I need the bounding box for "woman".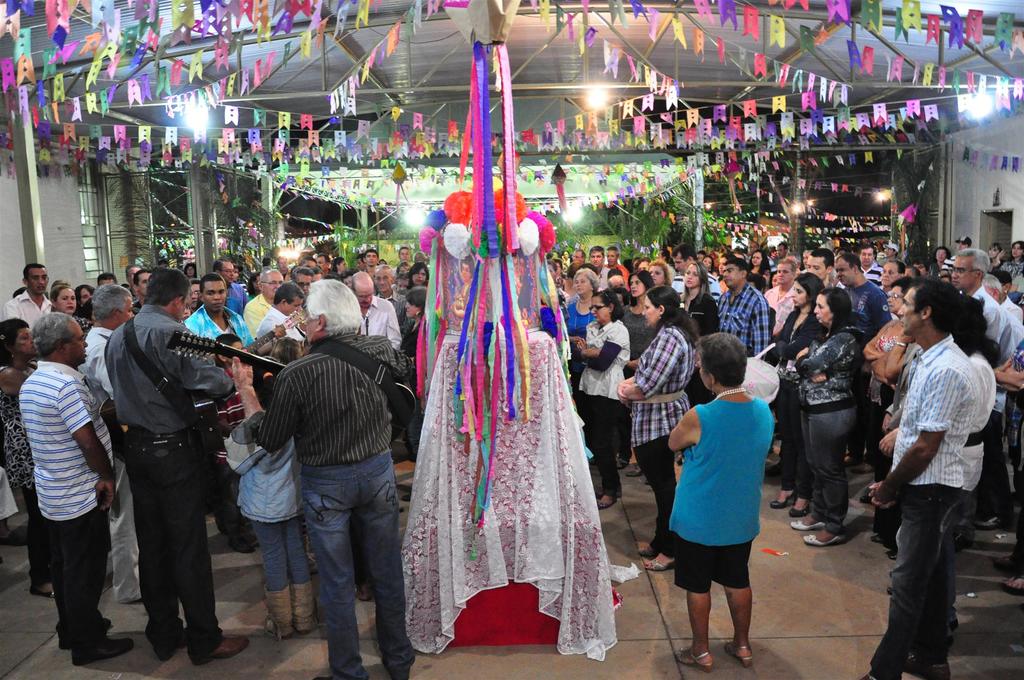
Here it is: <region>643, 258, 671, 288</region>.
